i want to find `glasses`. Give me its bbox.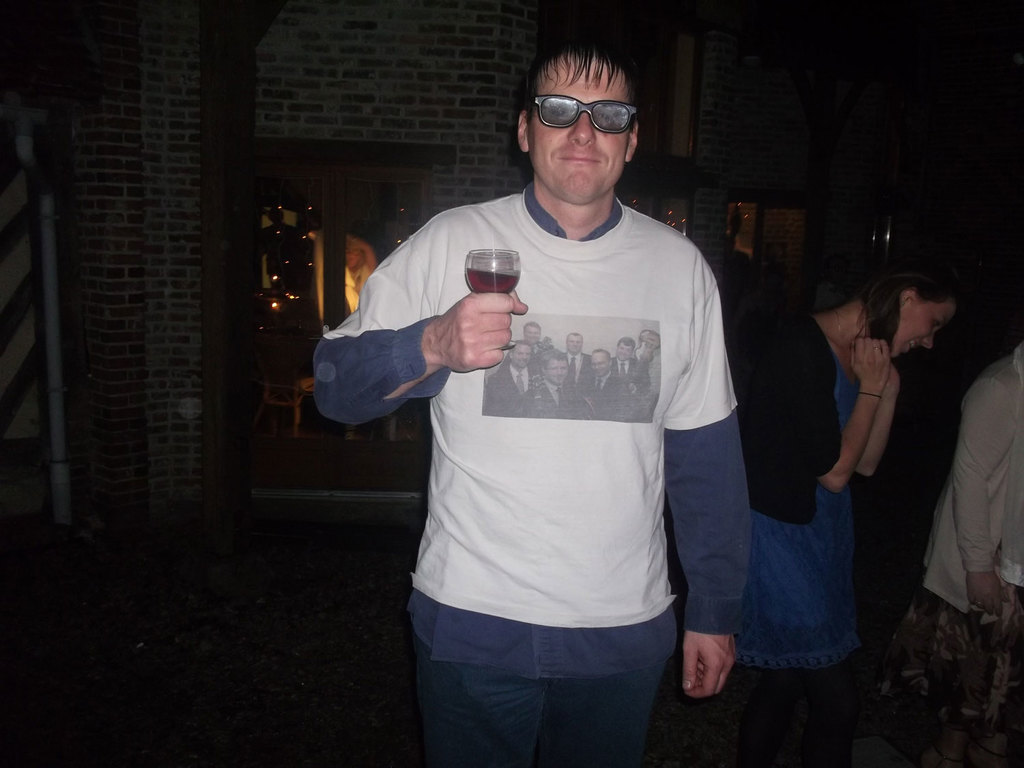
522 80 651 134.
